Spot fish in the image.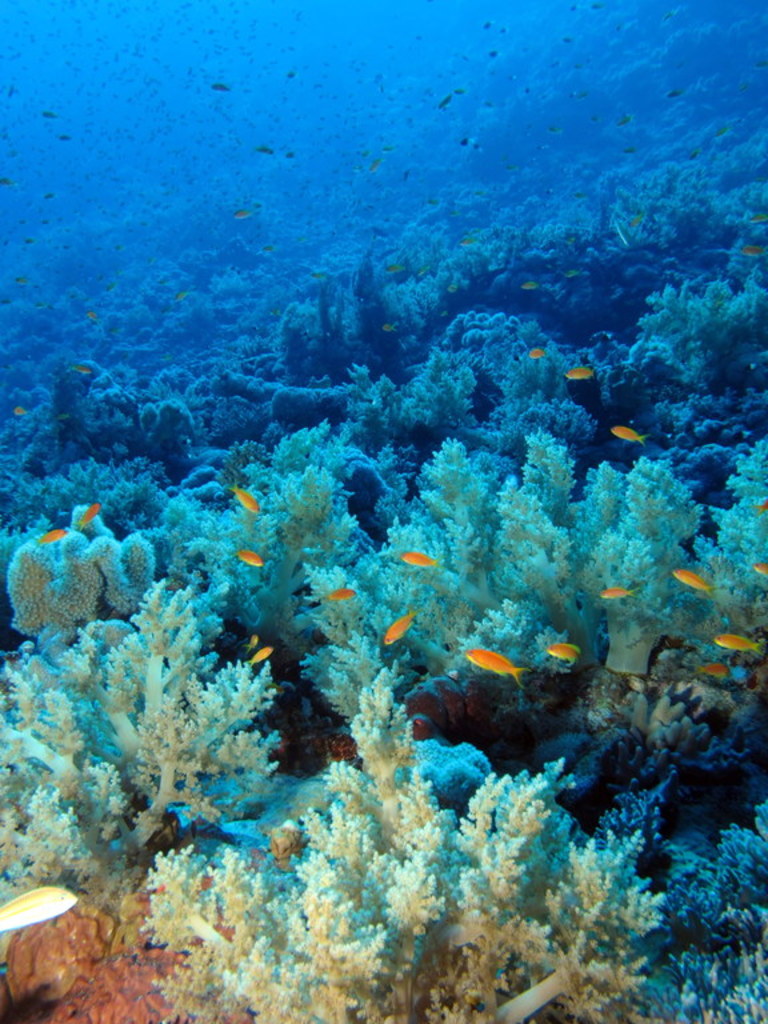
fish found at 716, 633, 765, 652.
